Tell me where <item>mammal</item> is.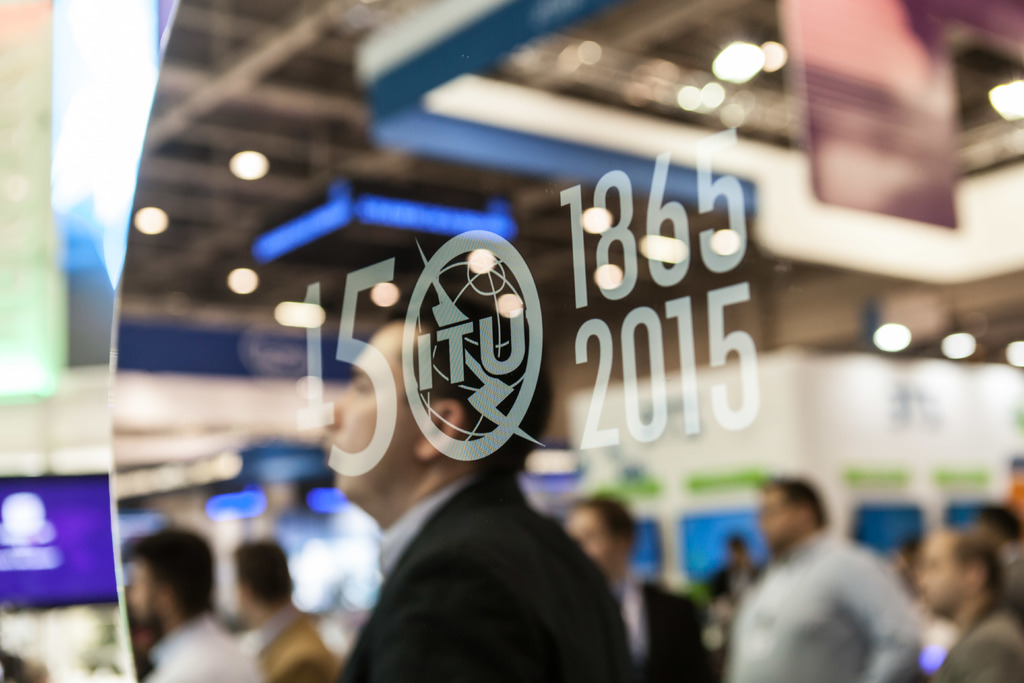
<item>mammal</item> is at (909, 518, 1023, 680).
